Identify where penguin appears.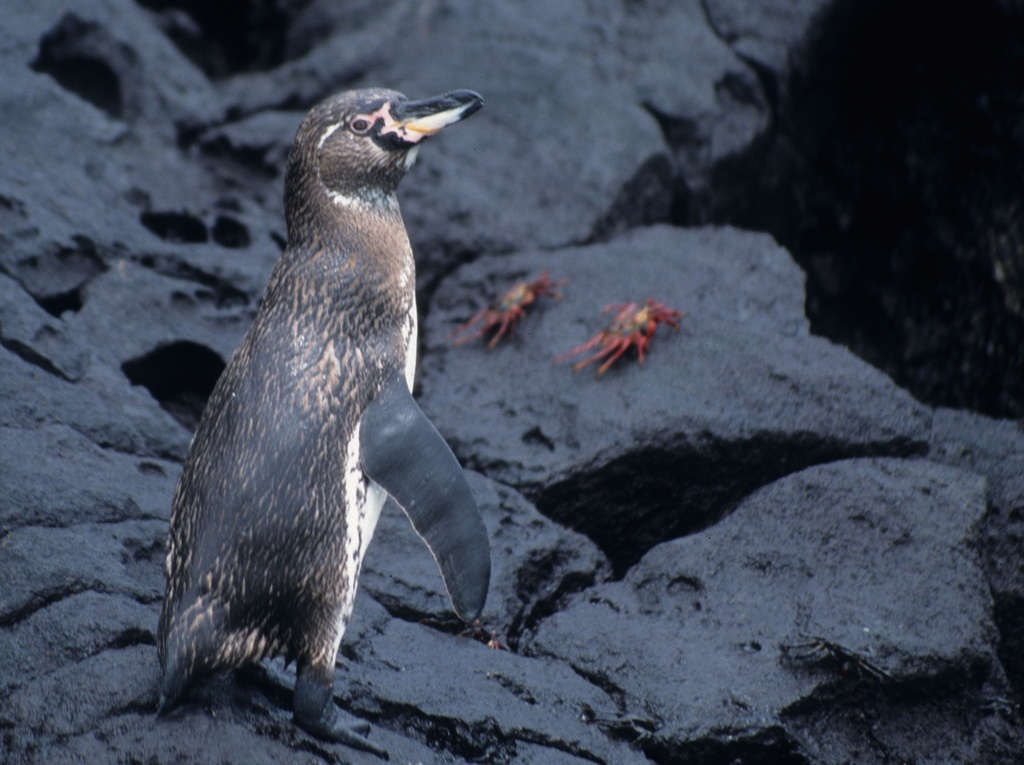
Appears at 157 82 485 755.
